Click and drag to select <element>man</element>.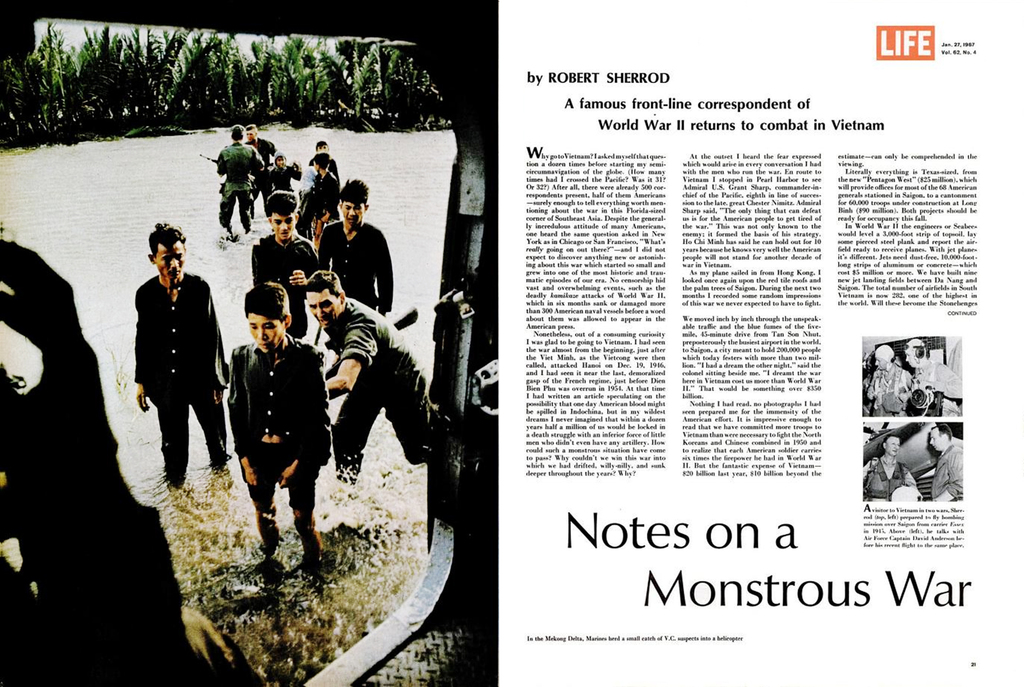
Selection: (241, 125, 280, 220).
